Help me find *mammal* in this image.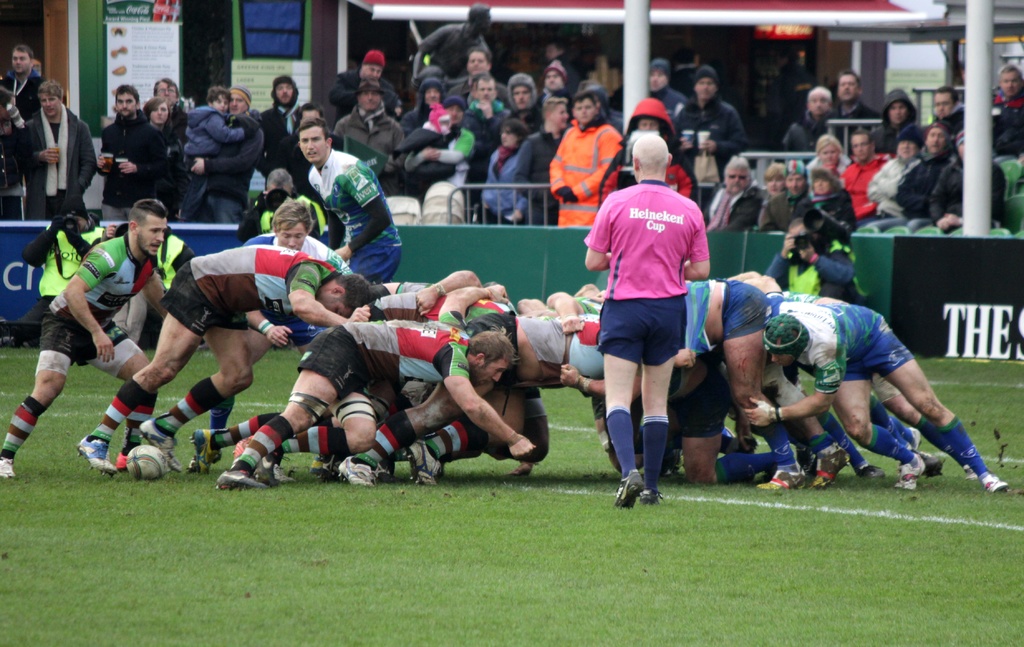
Found it: <region>257, 72, 310, 193</region>.
